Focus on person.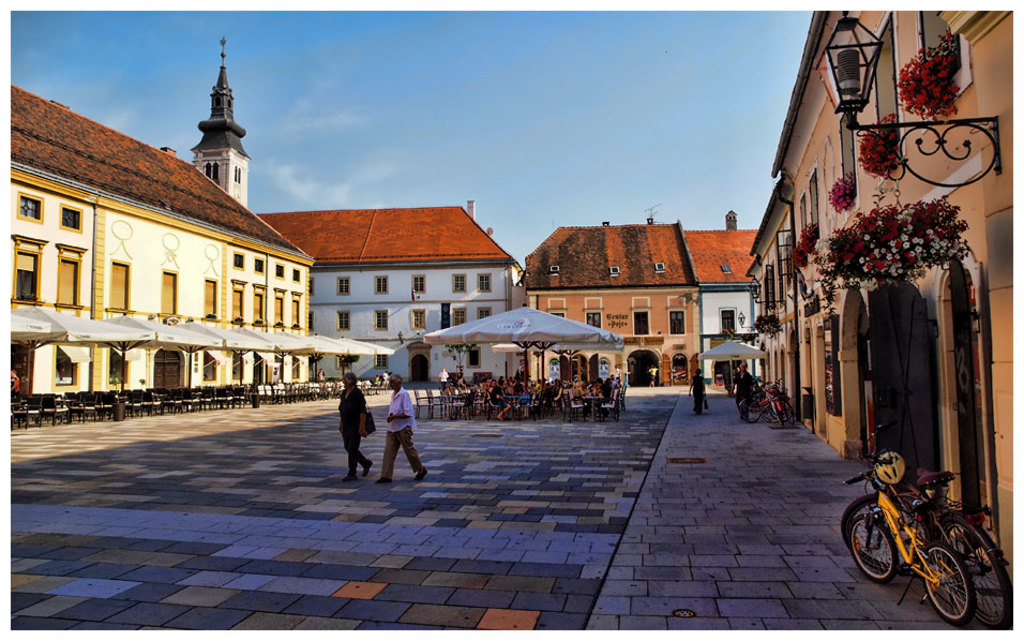
Focused at select_region(689, 363, 704, 414).
